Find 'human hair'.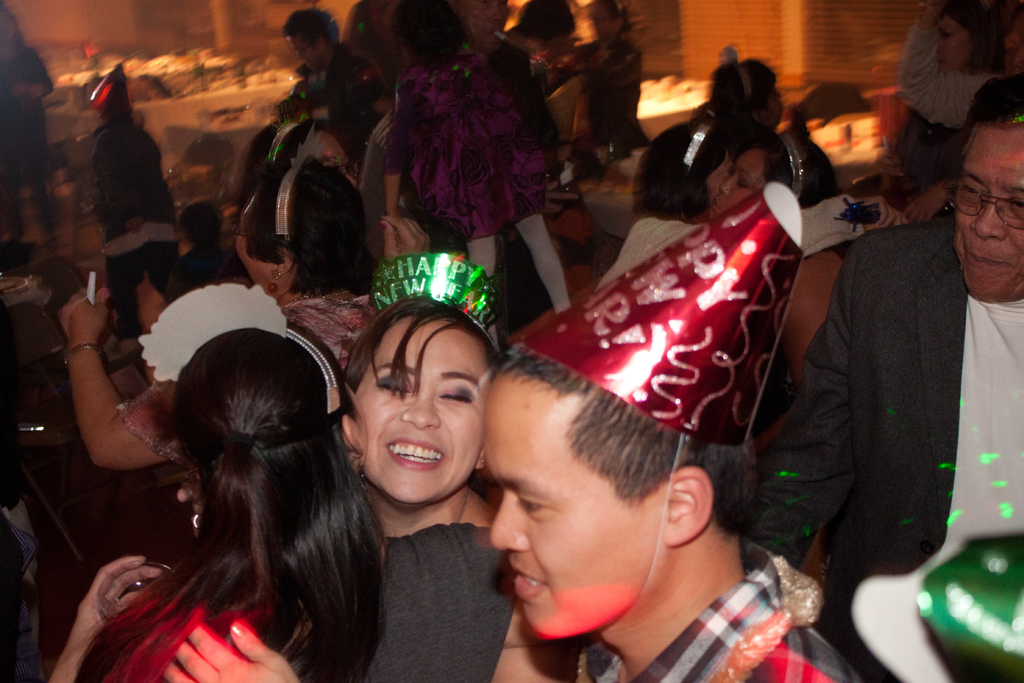
514:0:580:43.
